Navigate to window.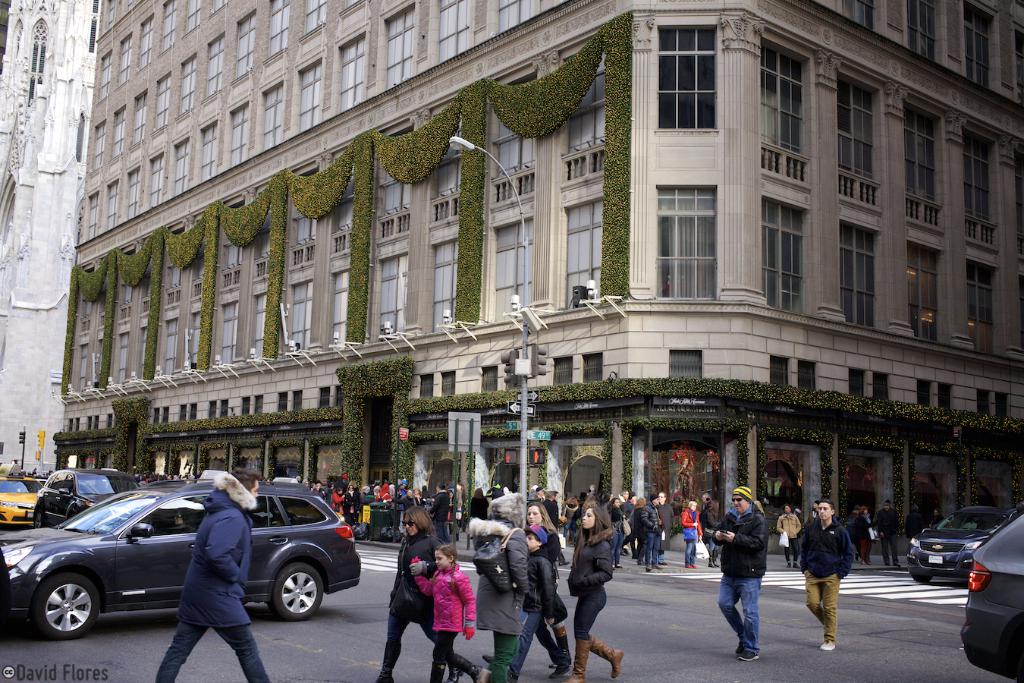
Navigation target: [x1=438, y1=0, x2=469, y2=65].
